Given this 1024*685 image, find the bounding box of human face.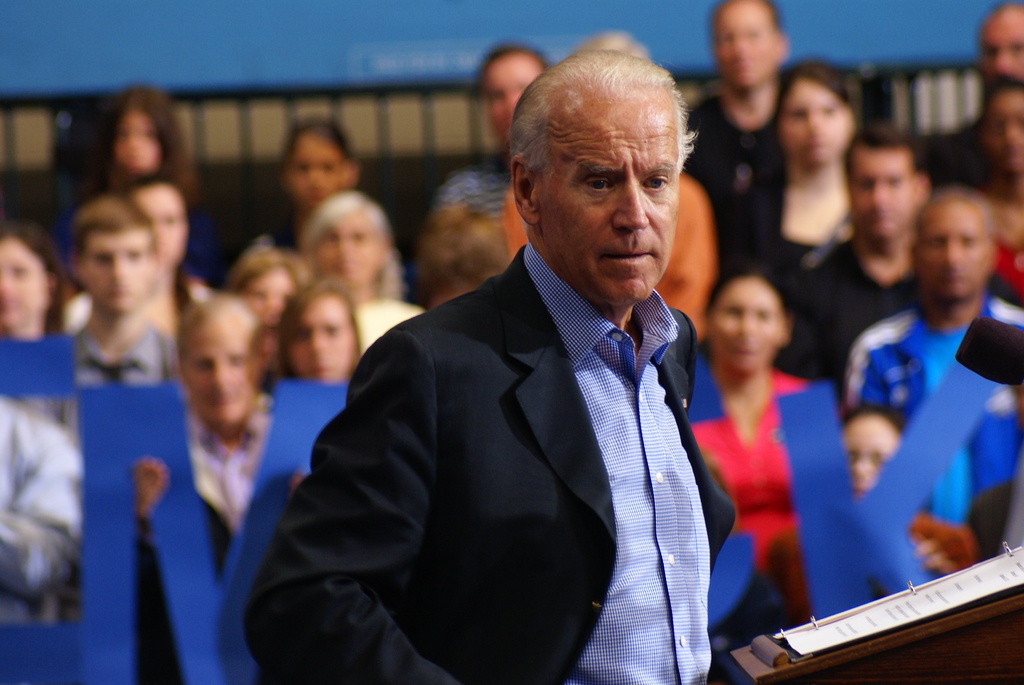
Rect(187, 329, 255, 424).
